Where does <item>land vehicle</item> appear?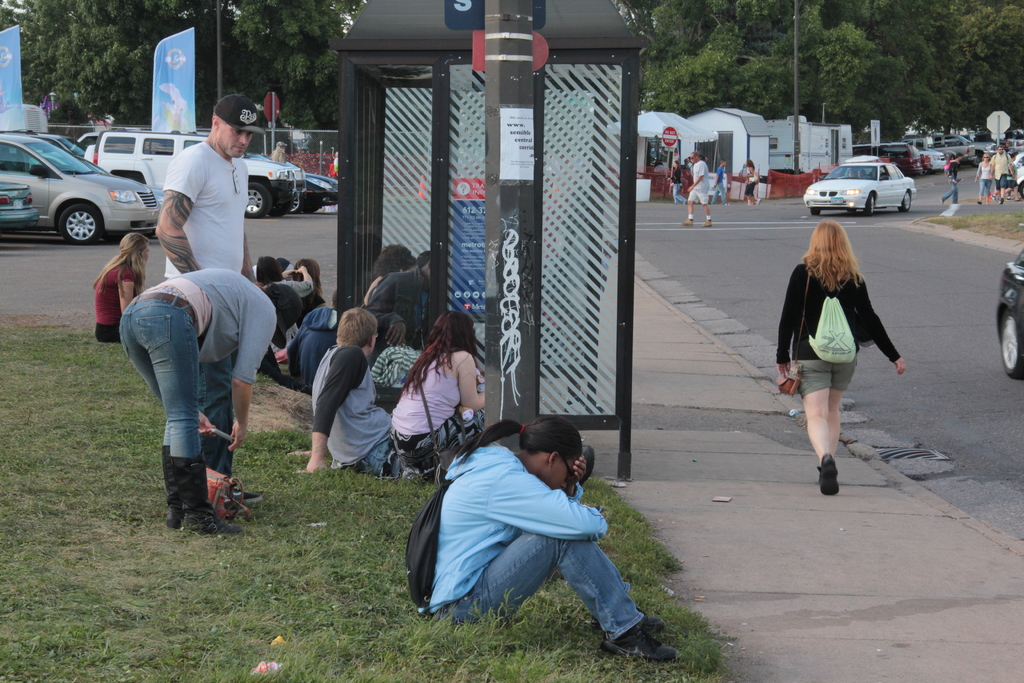
Appears at 1012, 153, 1023, 192.
